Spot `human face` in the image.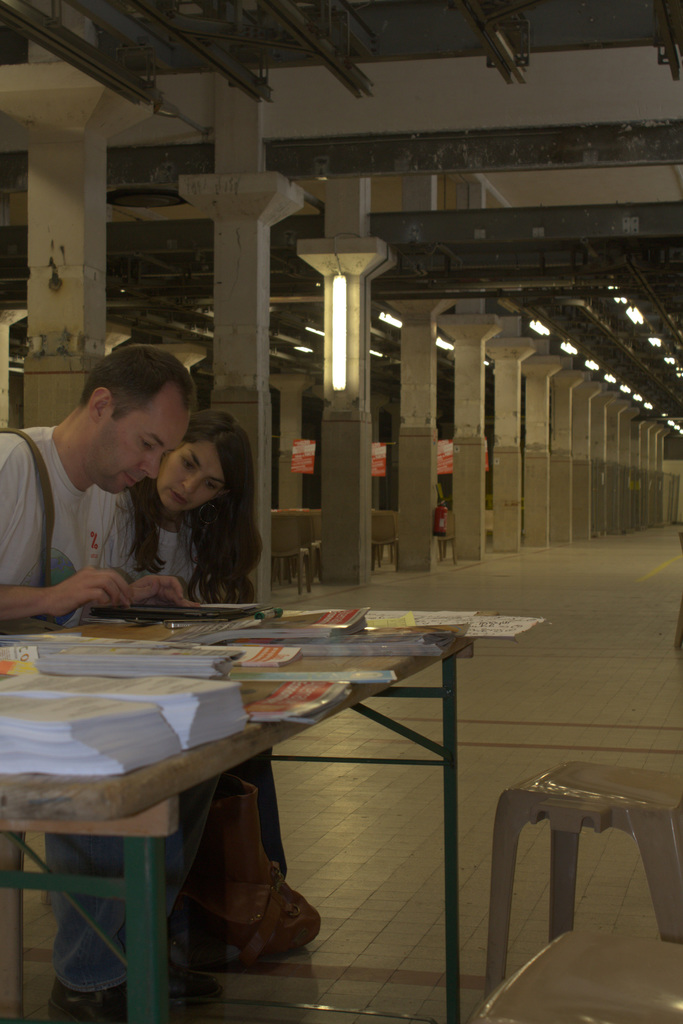
`human face` found at 159 435 222 510.
